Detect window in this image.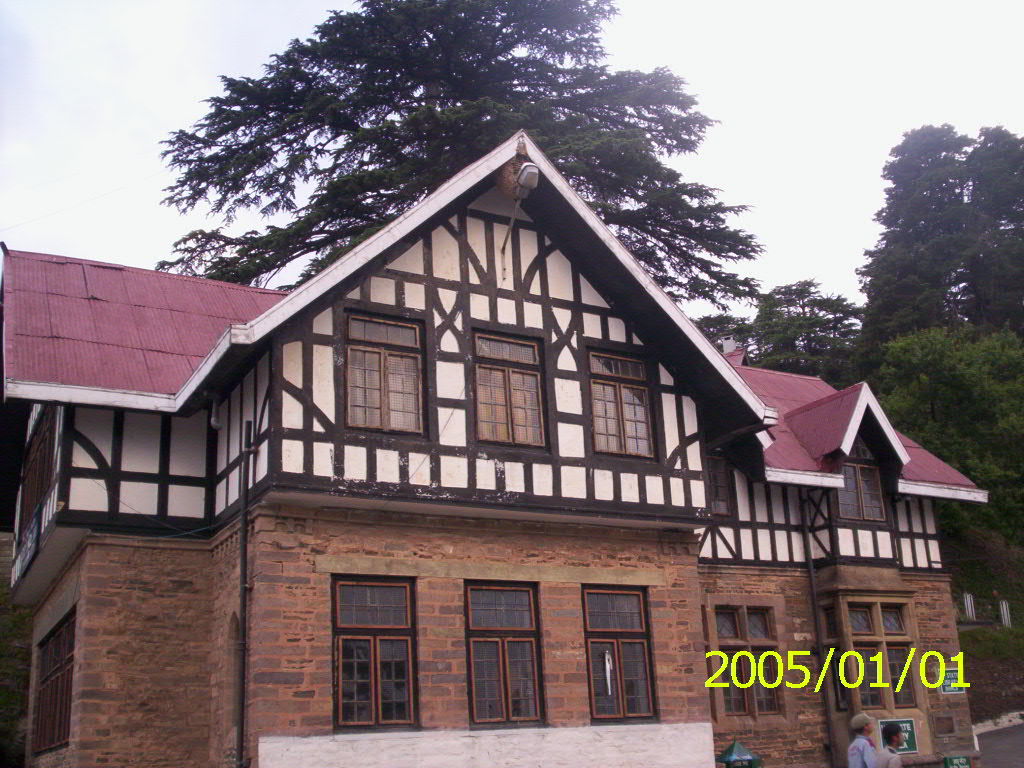
Detection: (x1=847, y1=600, x2=915, y2=707).
